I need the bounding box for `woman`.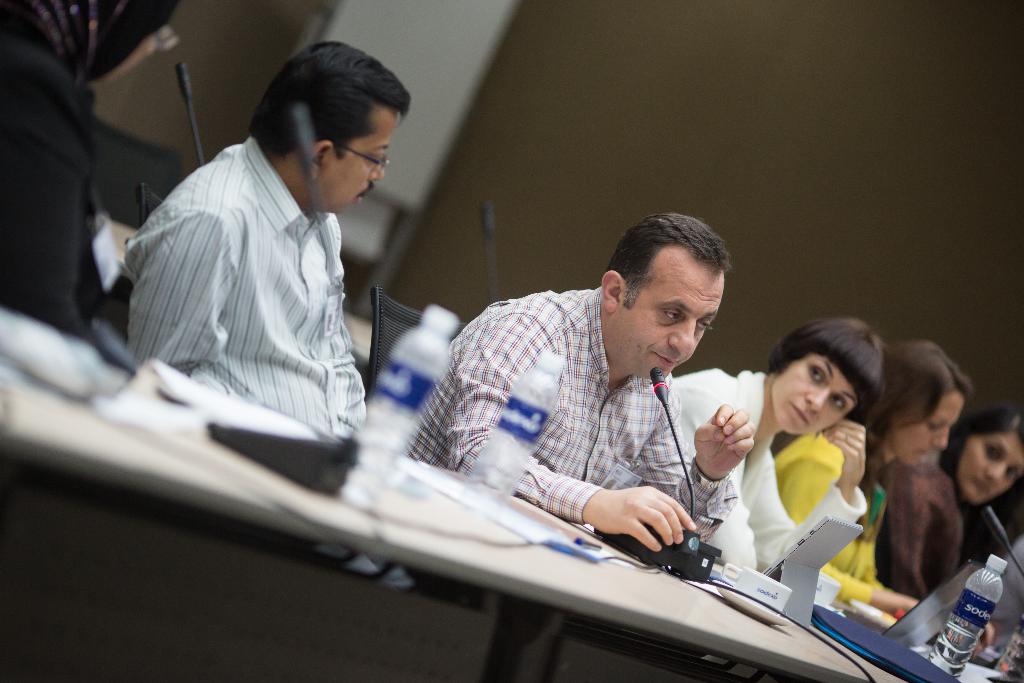
Here it is: <region>772, 336, 968, 642</region>.
